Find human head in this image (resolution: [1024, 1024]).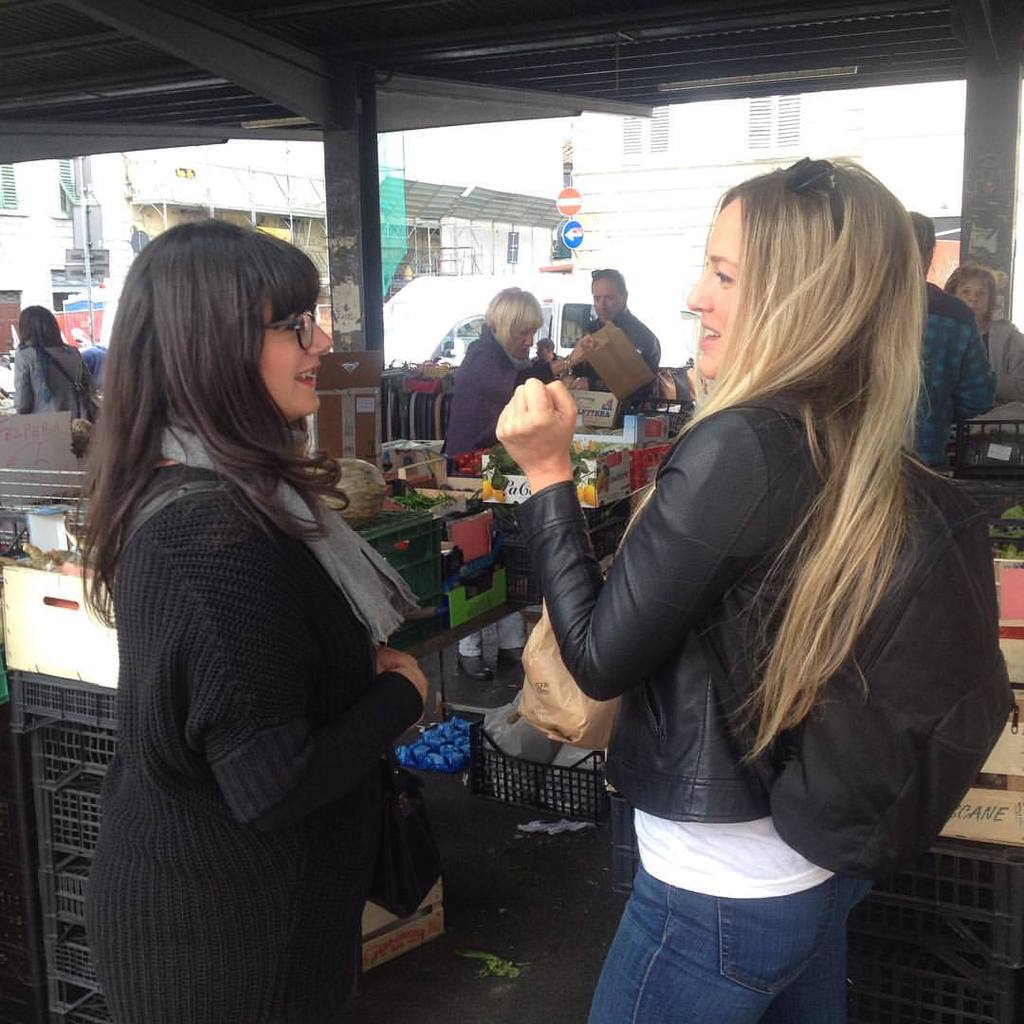
537:337:556:354.
